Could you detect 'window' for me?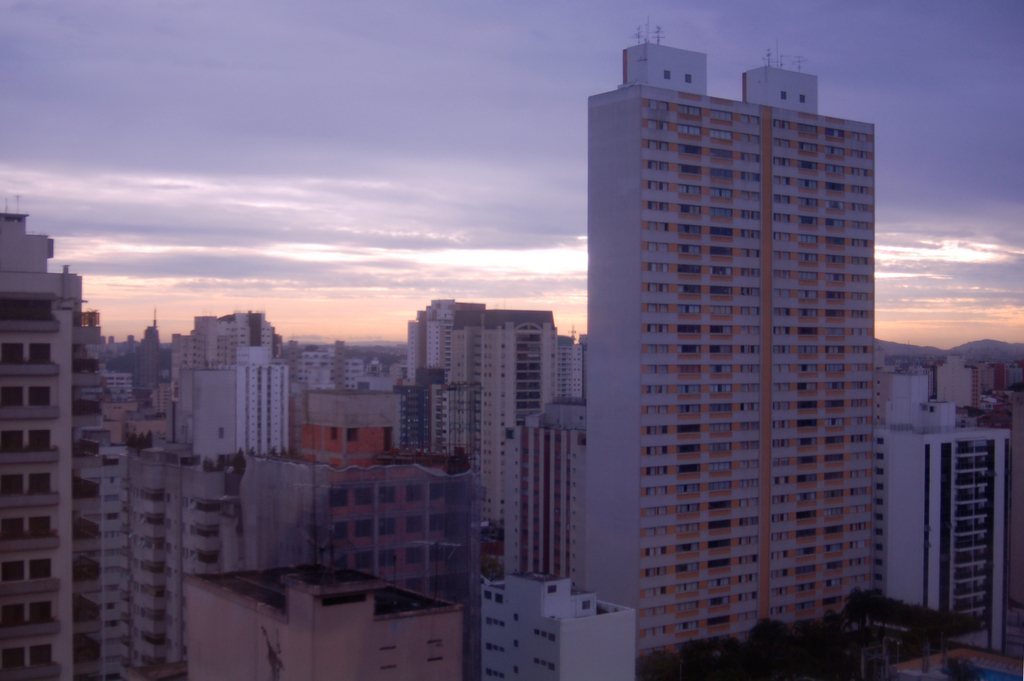
Detection result: (x1=850, y1=220, x2=870, y2=229).
